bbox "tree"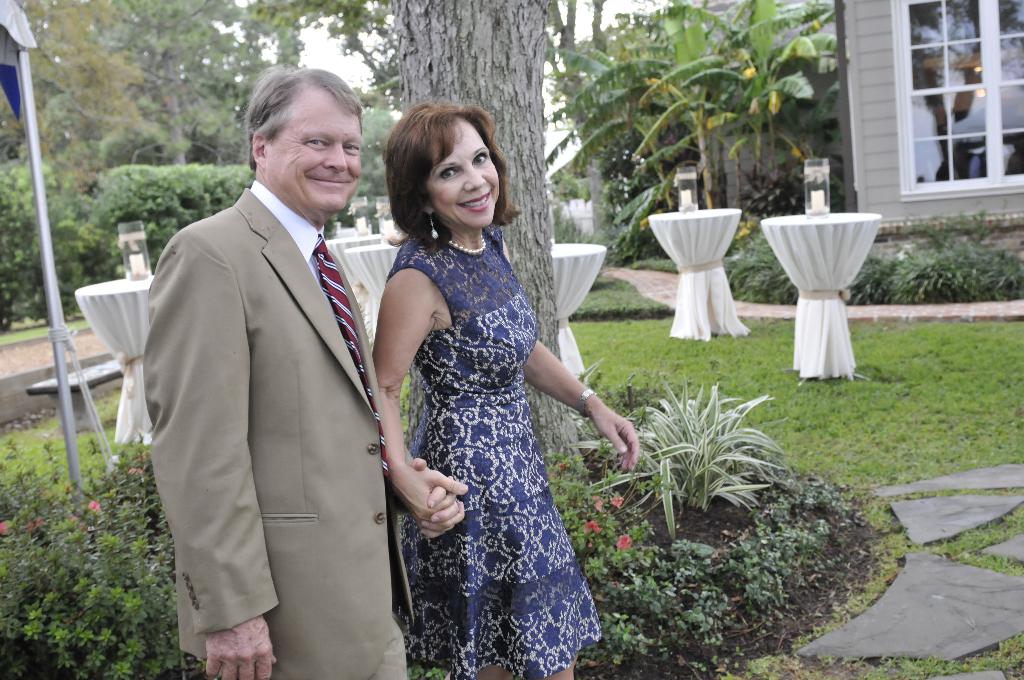
bbox=[387, 0, 572, 505]
